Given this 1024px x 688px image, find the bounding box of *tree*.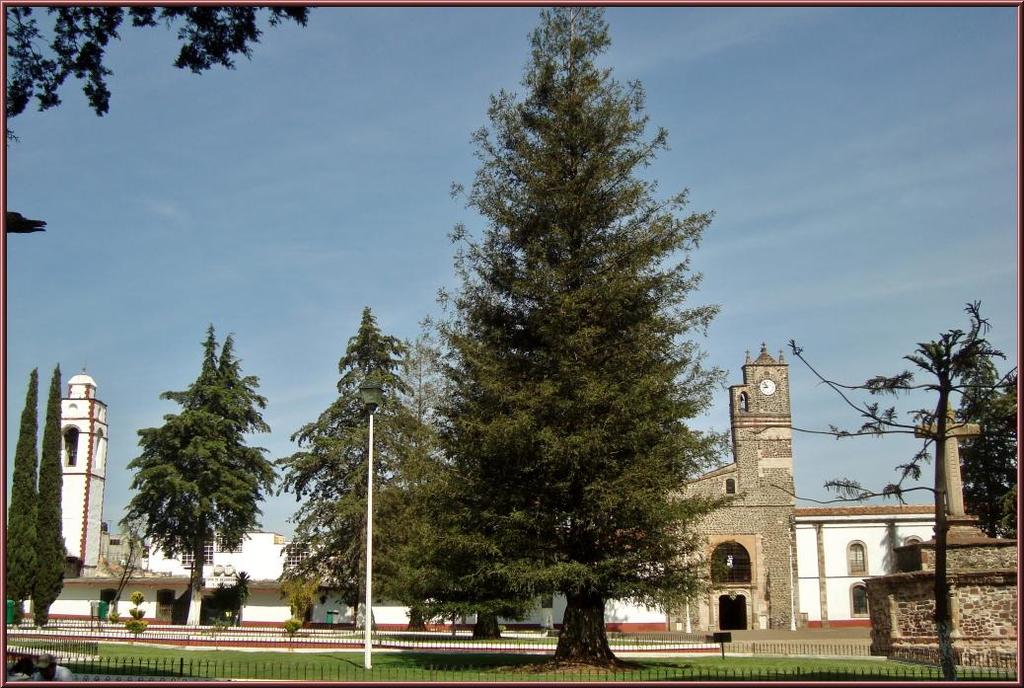
400:50:718:634.
